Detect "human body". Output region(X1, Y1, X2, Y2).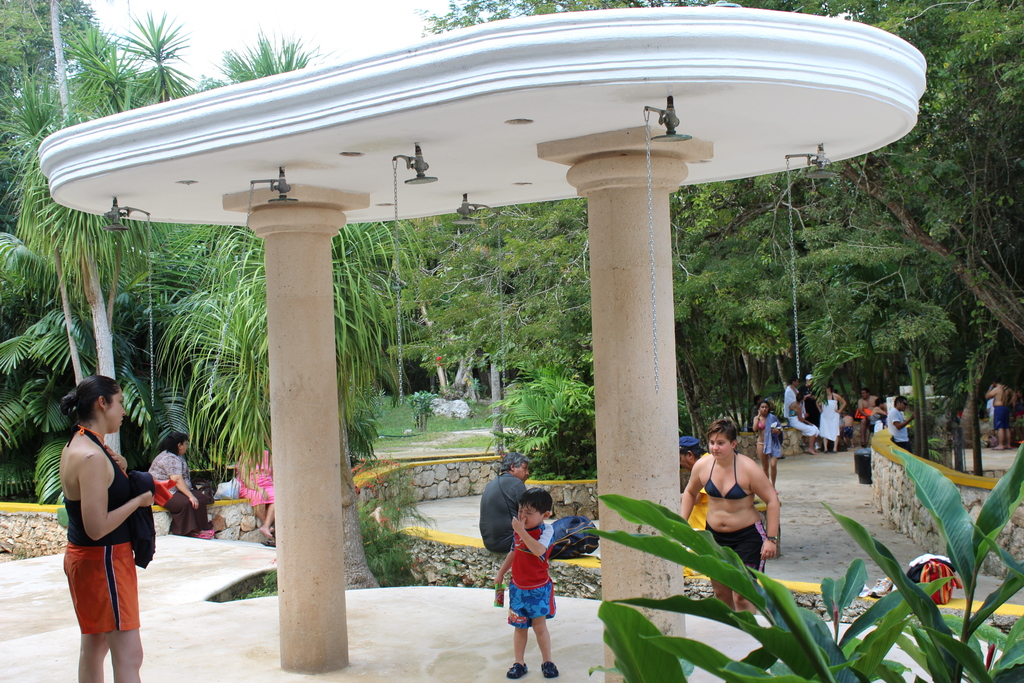
region(984, 368, 1009, 459).
